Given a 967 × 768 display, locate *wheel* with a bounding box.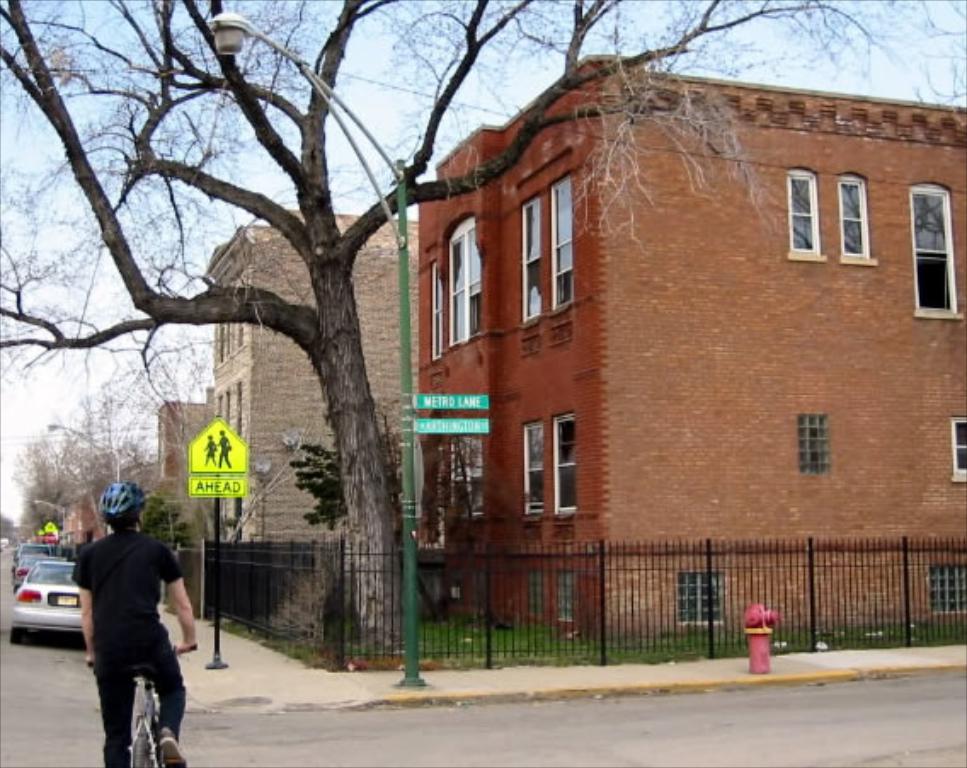
Located: left=9, top=625, right=29, bottom=642.
